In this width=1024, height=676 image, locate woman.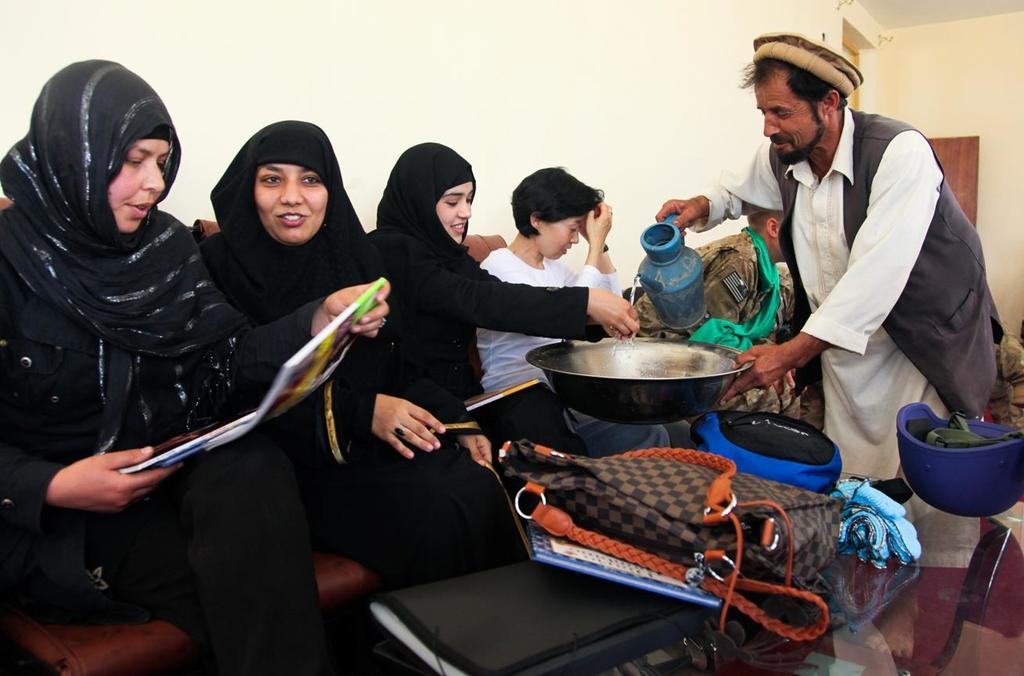
Bounding box: <bbox>367, 133, 648, 472</bbox>.
